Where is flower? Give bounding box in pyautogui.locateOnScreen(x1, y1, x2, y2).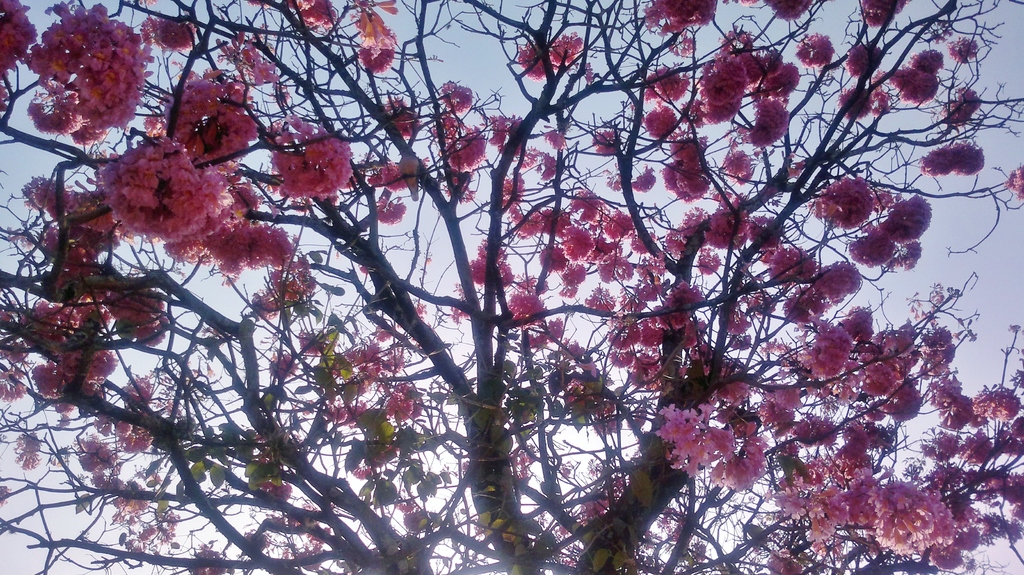
pyautogui.locateOnScreen(1003, 166, 1023, 204).
